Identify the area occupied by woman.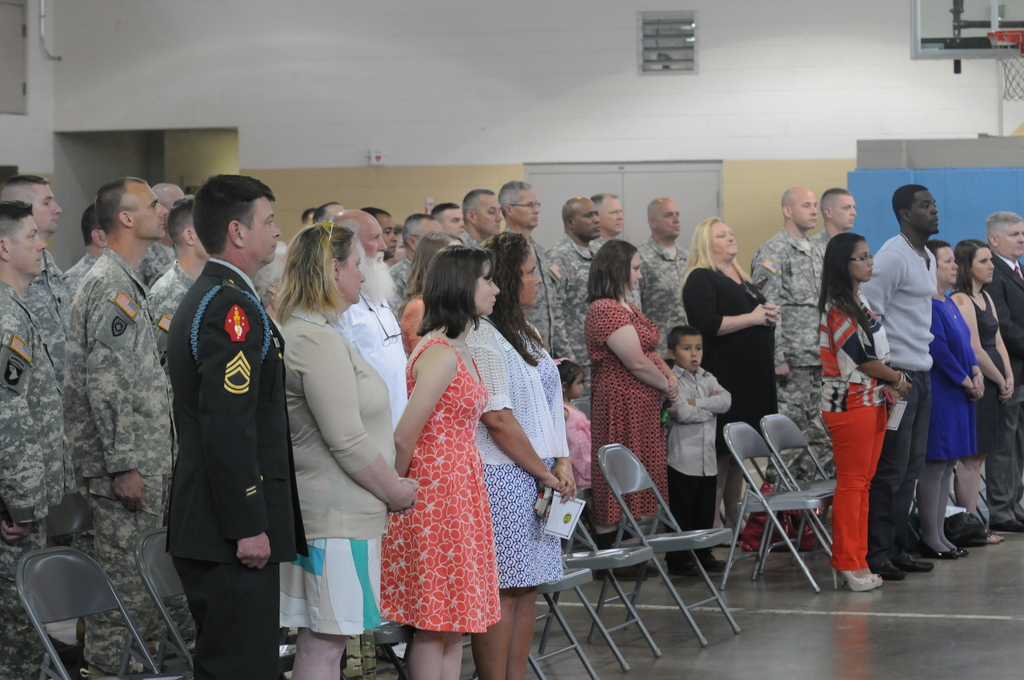
Area: x1=397, y1=230, x2=473, y2=361.
